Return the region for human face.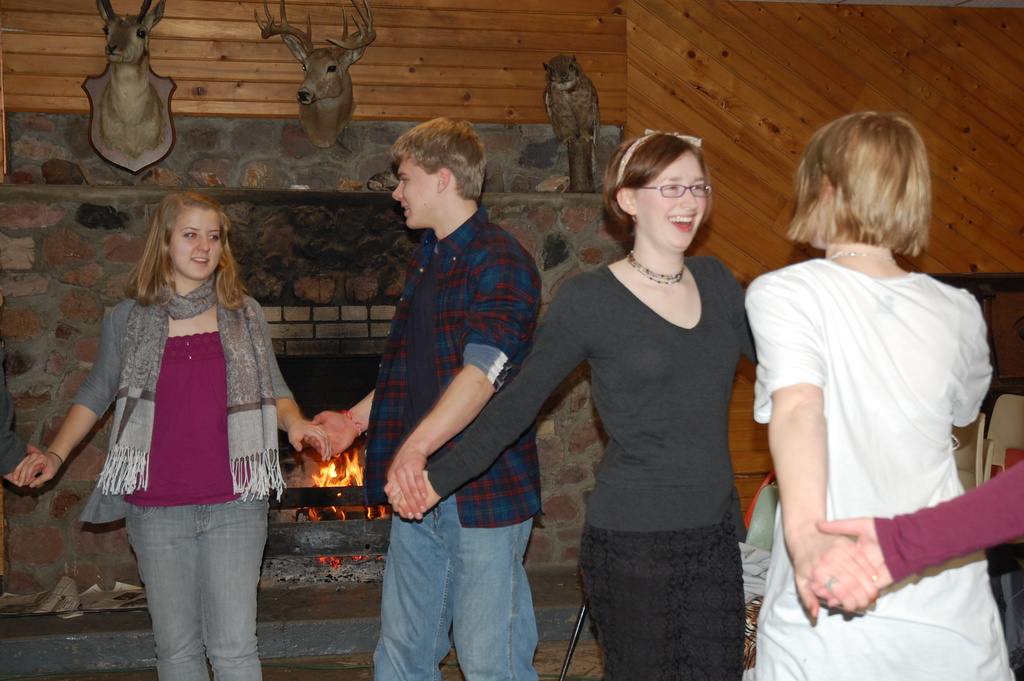
Rect(172, 216, 224, 280).
